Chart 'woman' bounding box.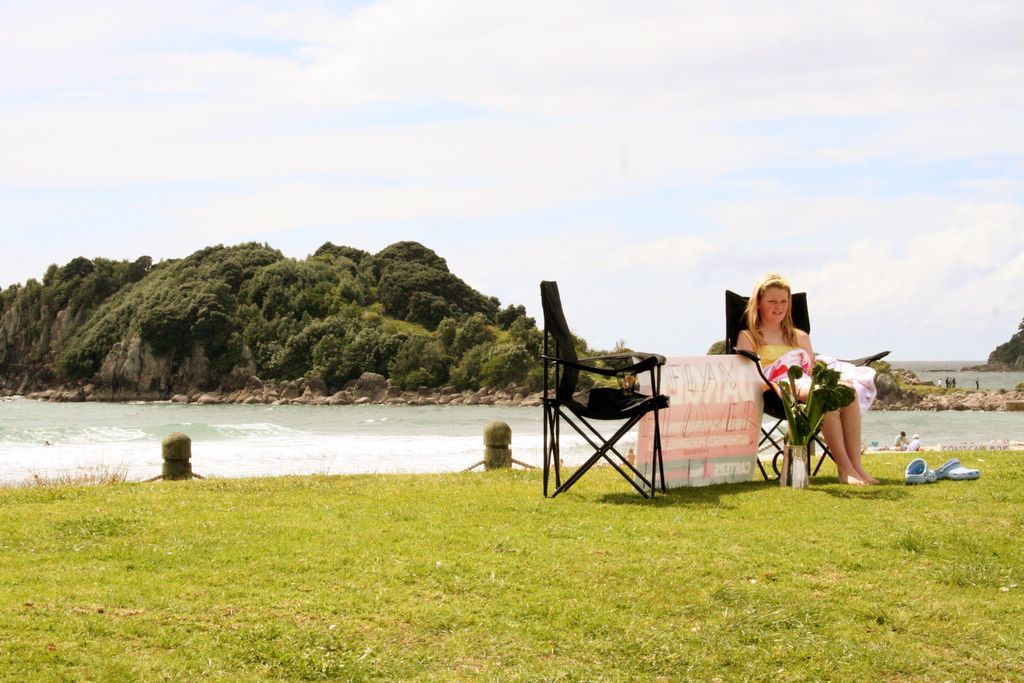
Charted: 754/284/876/486.
